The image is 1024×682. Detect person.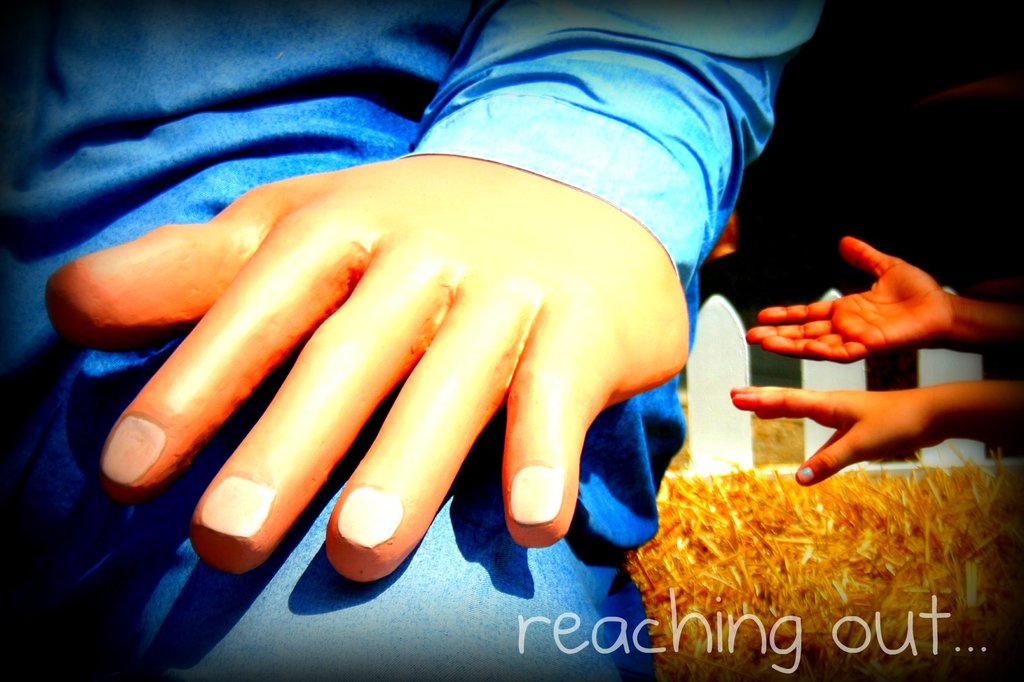
Detection: 729/239/1023/488.
